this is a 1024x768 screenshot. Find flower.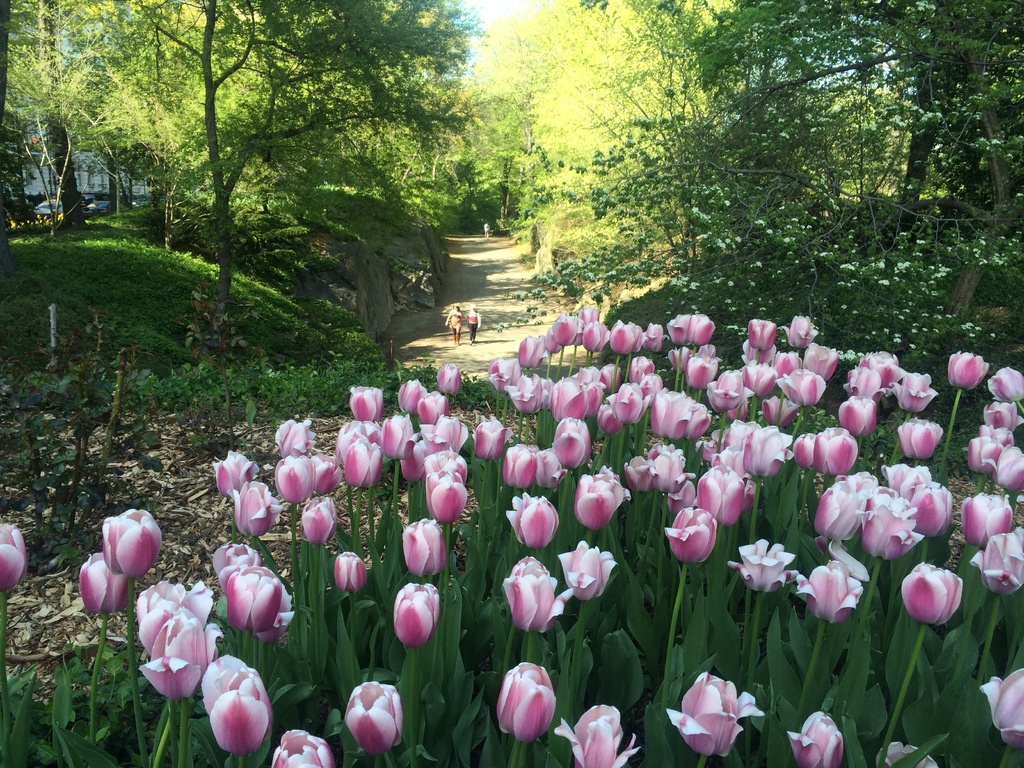
Bounding box: locate(727, 539, 795, 593).
